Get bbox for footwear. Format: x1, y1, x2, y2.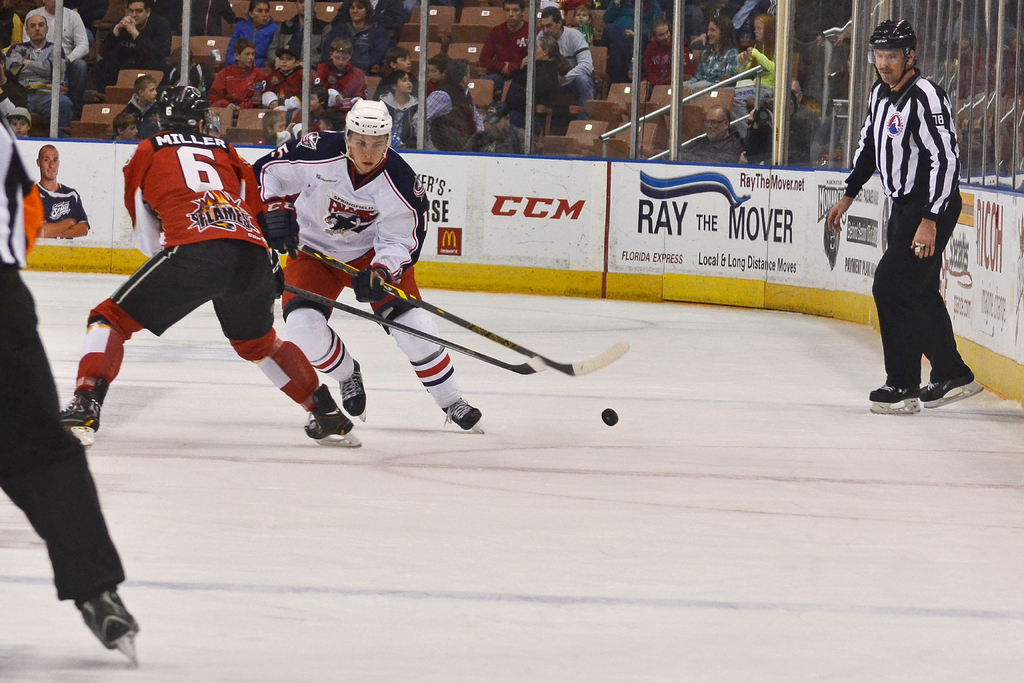
59, 375, 111, 436.
